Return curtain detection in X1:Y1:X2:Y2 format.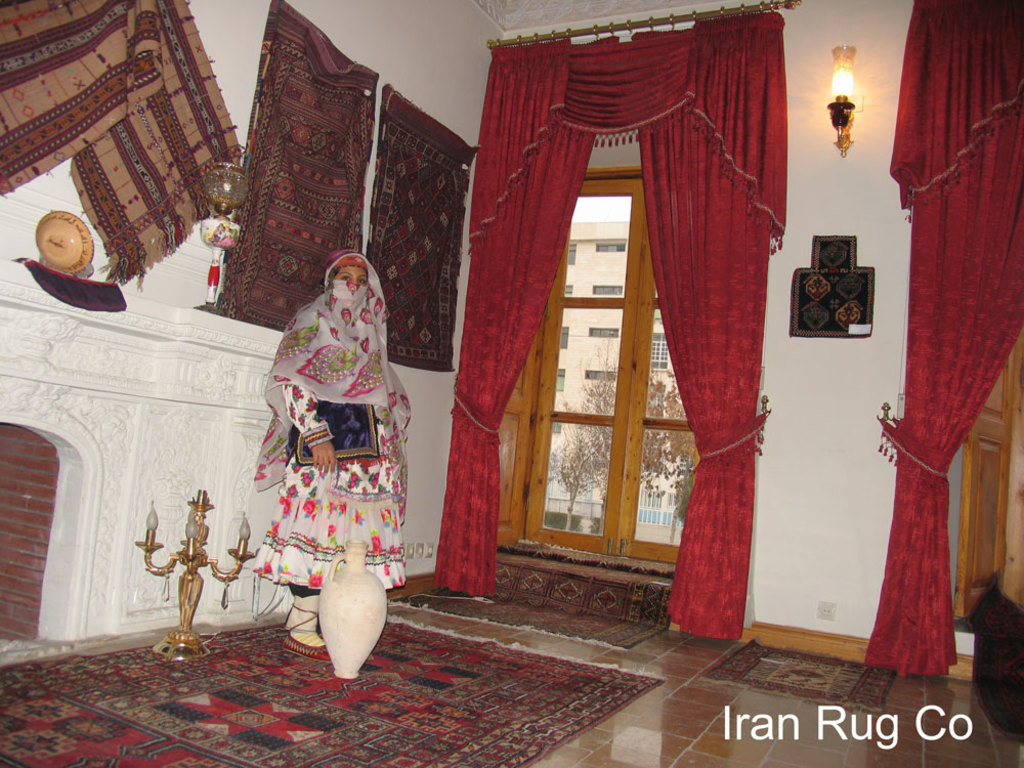
434:12:792:641.
